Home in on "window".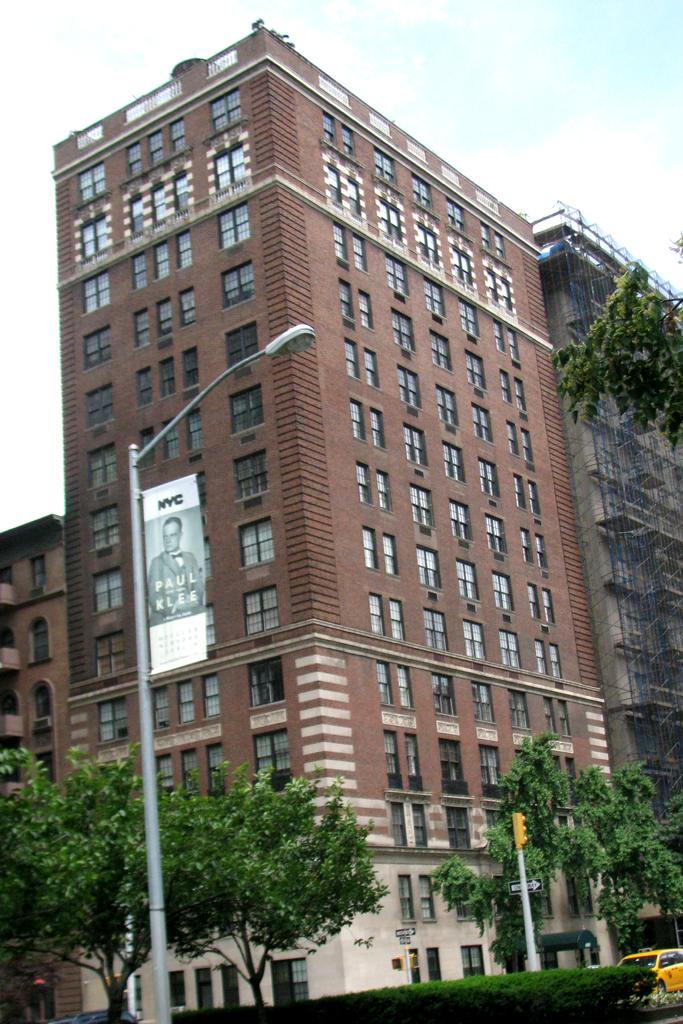
Homed in at Rect(446, 808, 470, 851).
